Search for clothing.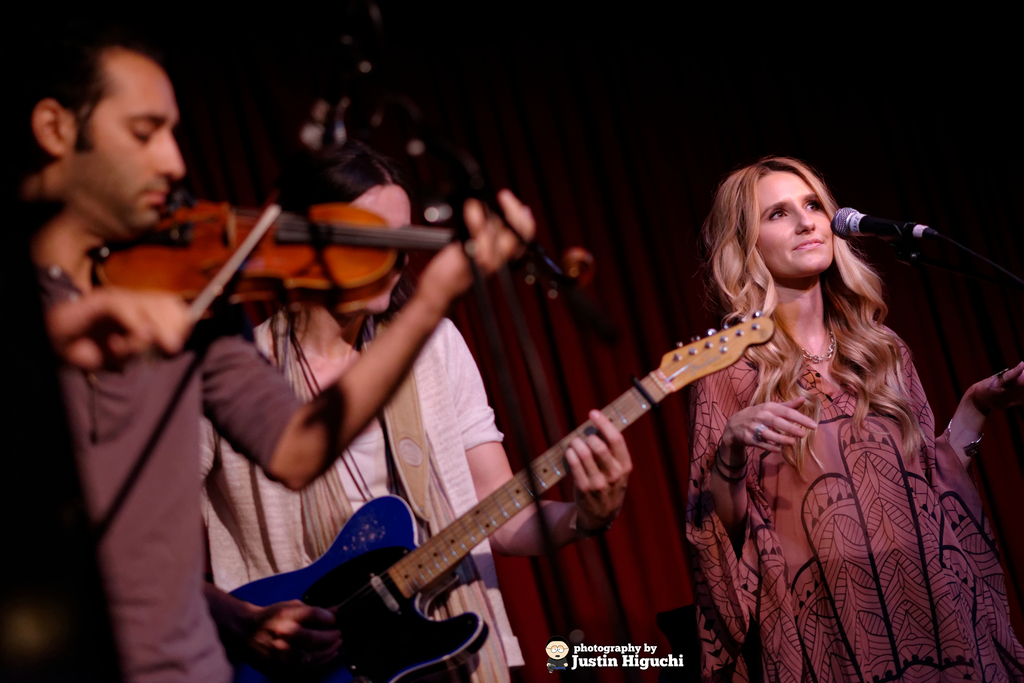
Found at x1=666, y1=243, x2=998, y2=671.
